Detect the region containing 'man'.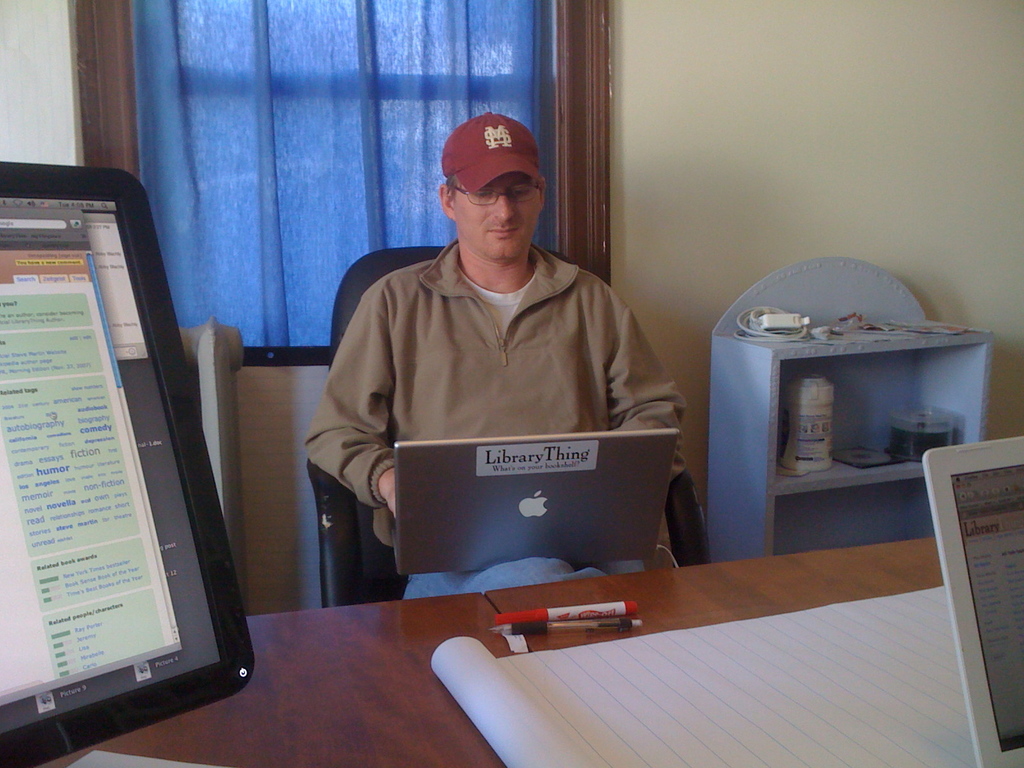
x1=291, y1=123, x2=676, y2=603.
